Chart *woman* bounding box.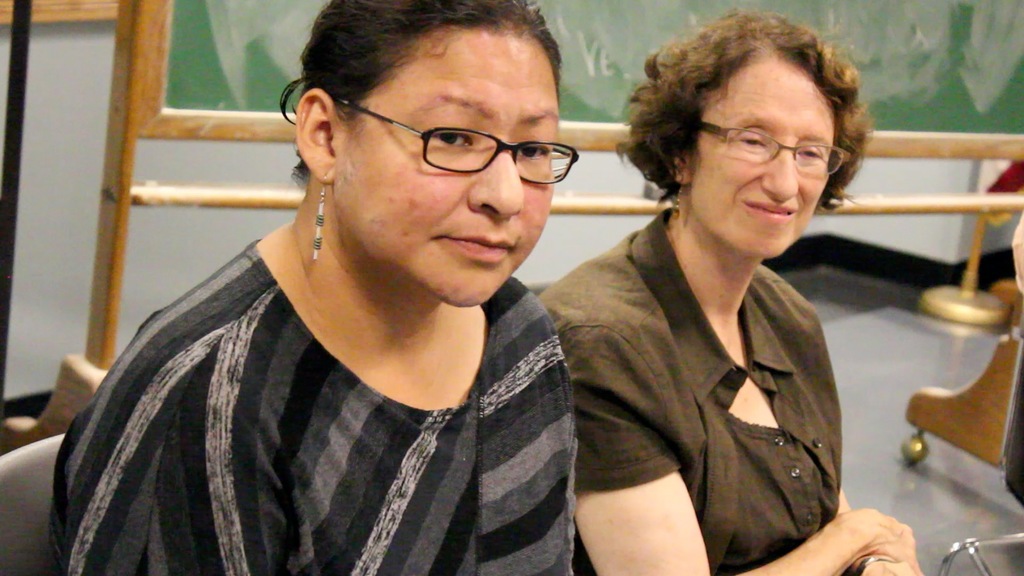
Charted: 529 36 897 568.
